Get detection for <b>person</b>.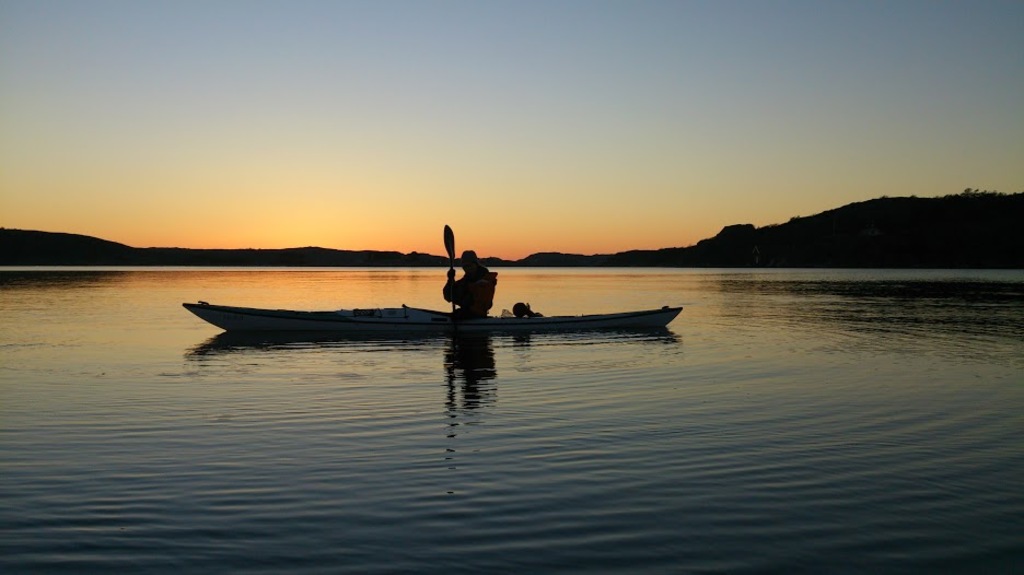
Detection: pyautogui.locateOnScreen(446, 251, 499, 316).
